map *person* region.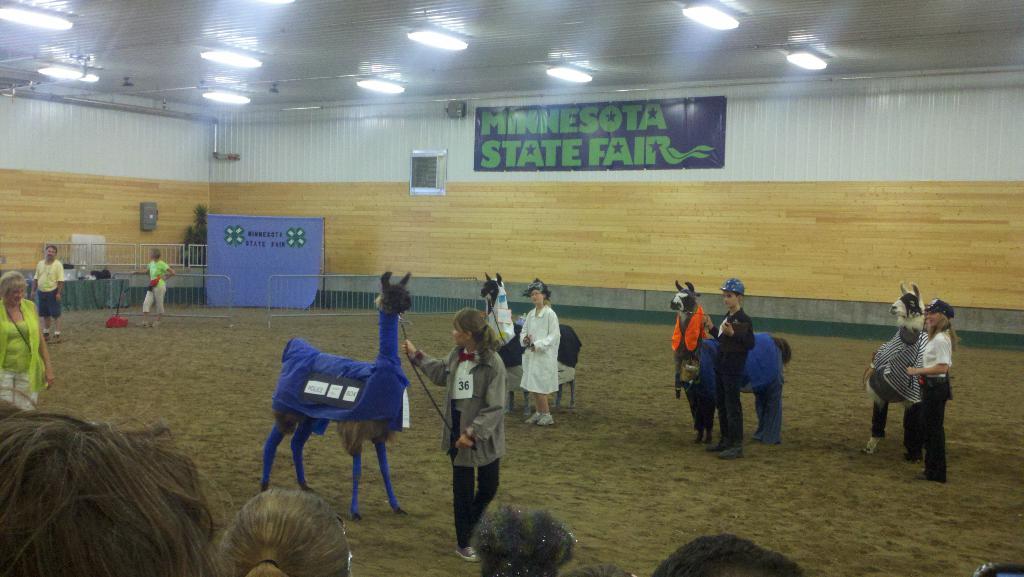
Mapped to bbox=[402, 303, 511, 562].
